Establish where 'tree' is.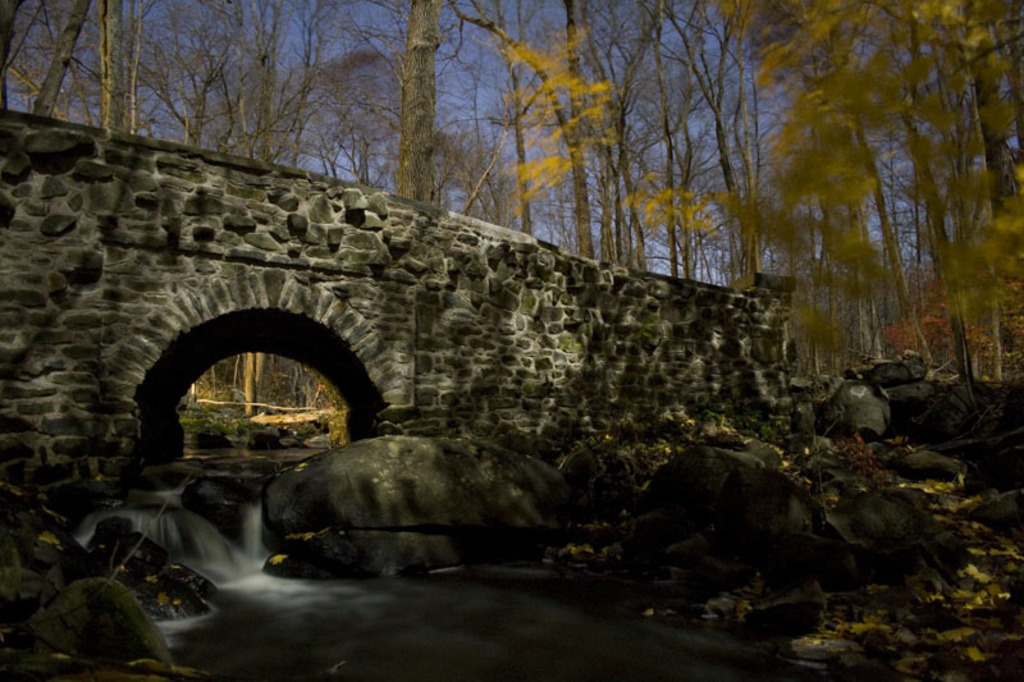
Established at 393/0/445/202.
